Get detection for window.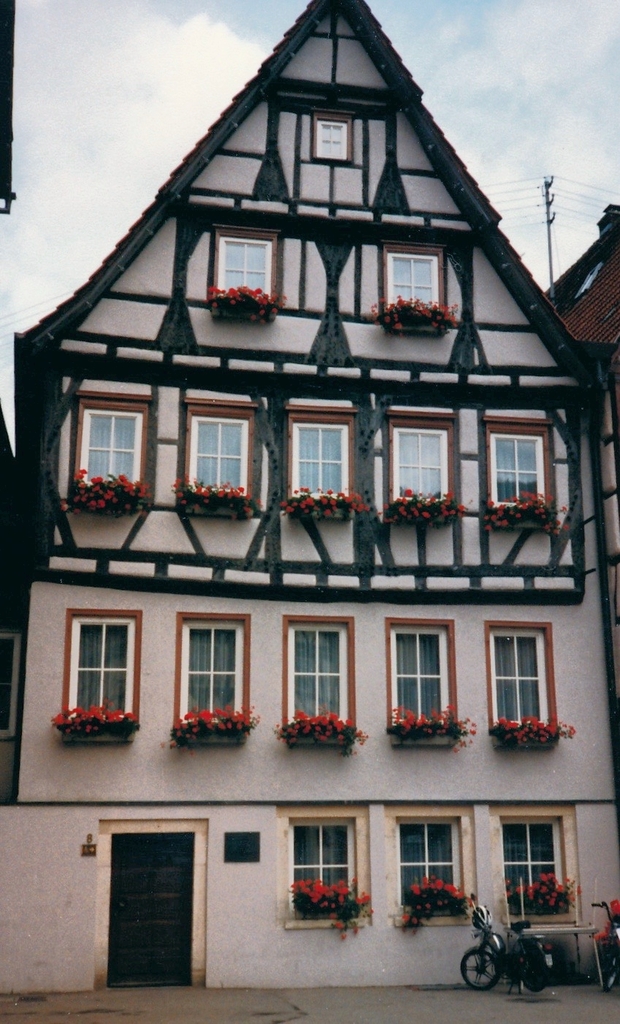
Detection: x1=201, y1=234, x2=275, y2=299.
